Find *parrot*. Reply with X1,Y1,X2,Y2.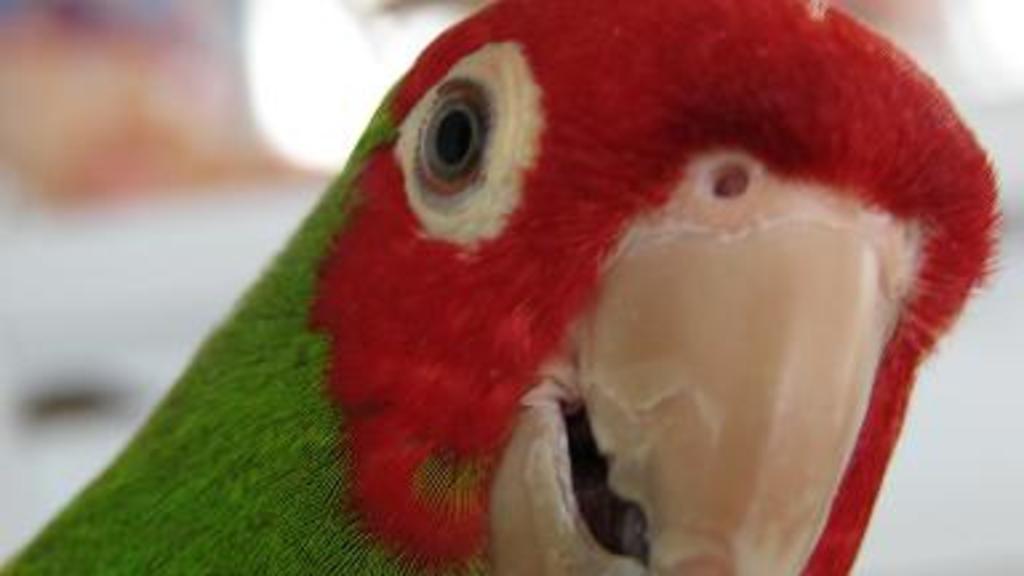
0,0,1019,573.
